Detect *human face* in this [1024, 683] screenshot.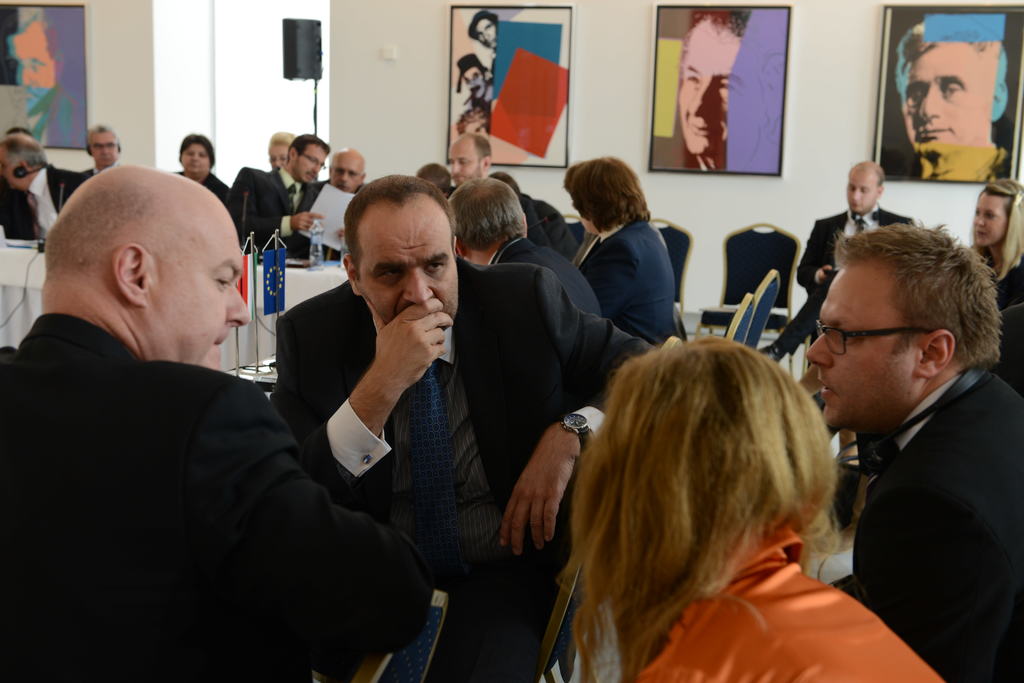
Detection: detection(901, 42, 989, 156).
